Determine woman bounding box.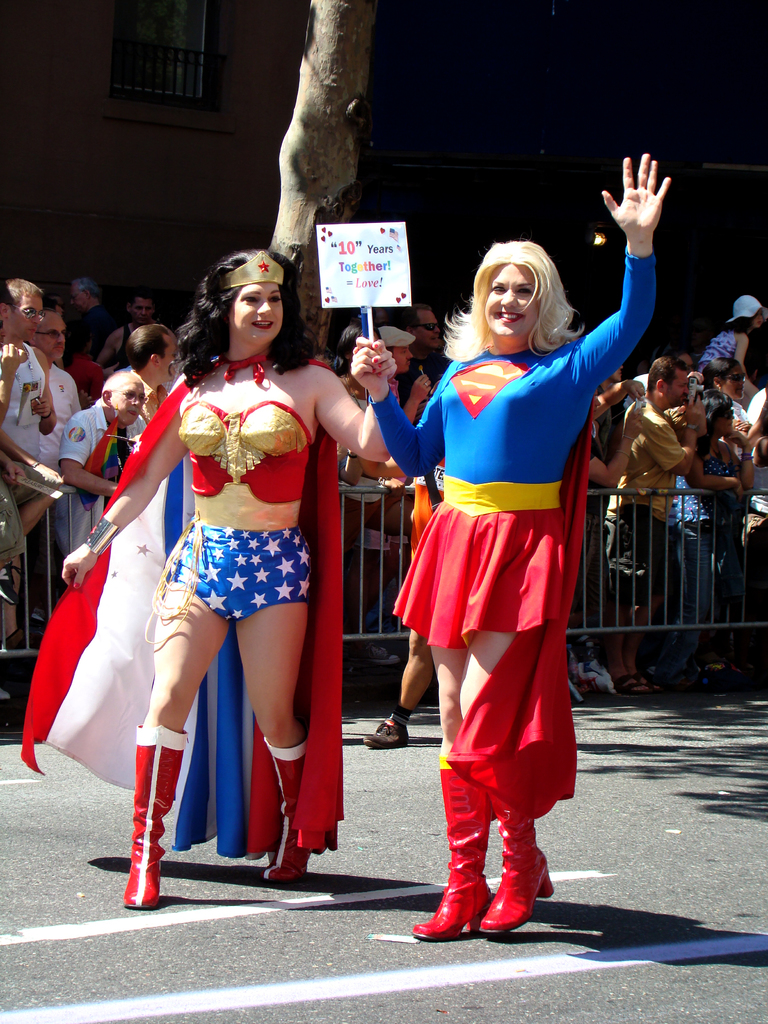
Determined: (332, 326, 433, 665).
